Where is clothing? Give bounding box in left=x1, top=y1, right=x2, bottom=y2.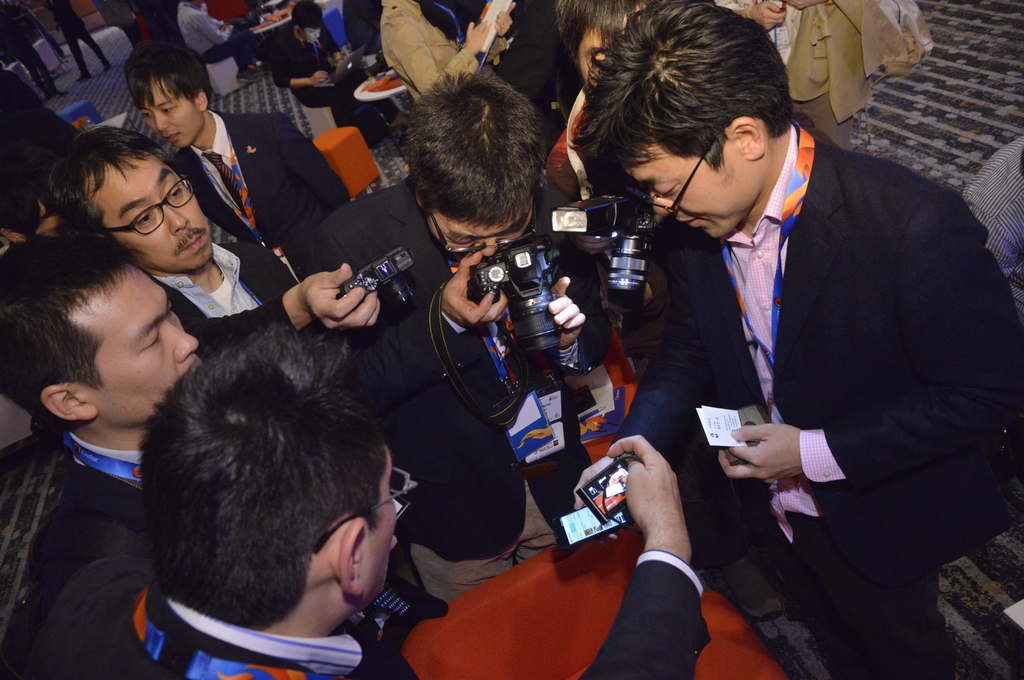
left=165, top=240, right=301, bottom=334.
